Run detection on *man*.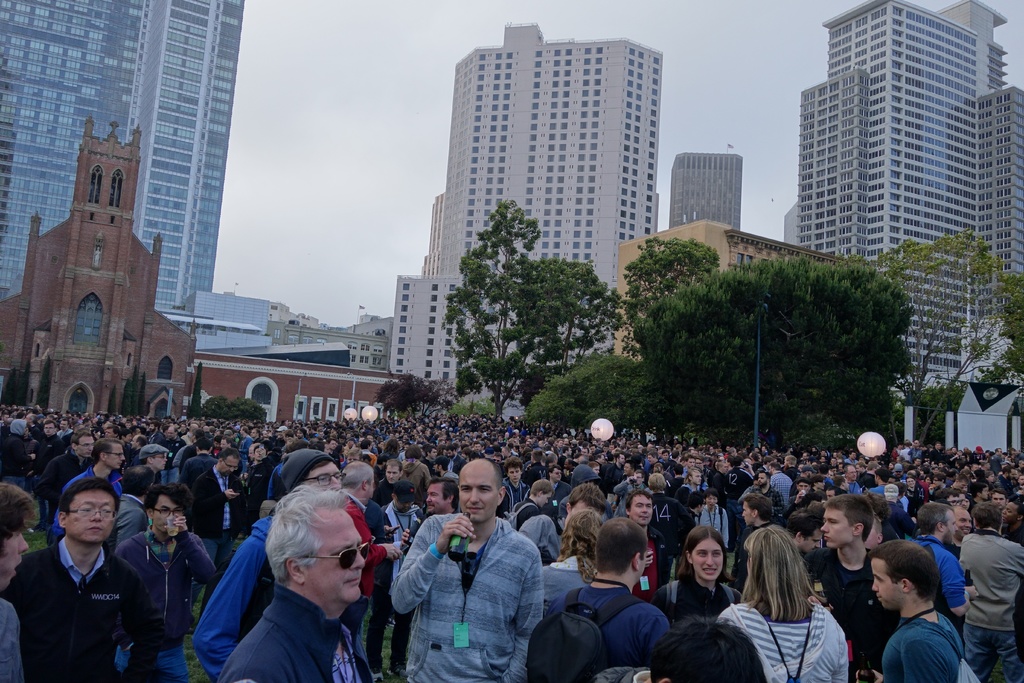
Result: Rect(295, 430, 305, 441).
